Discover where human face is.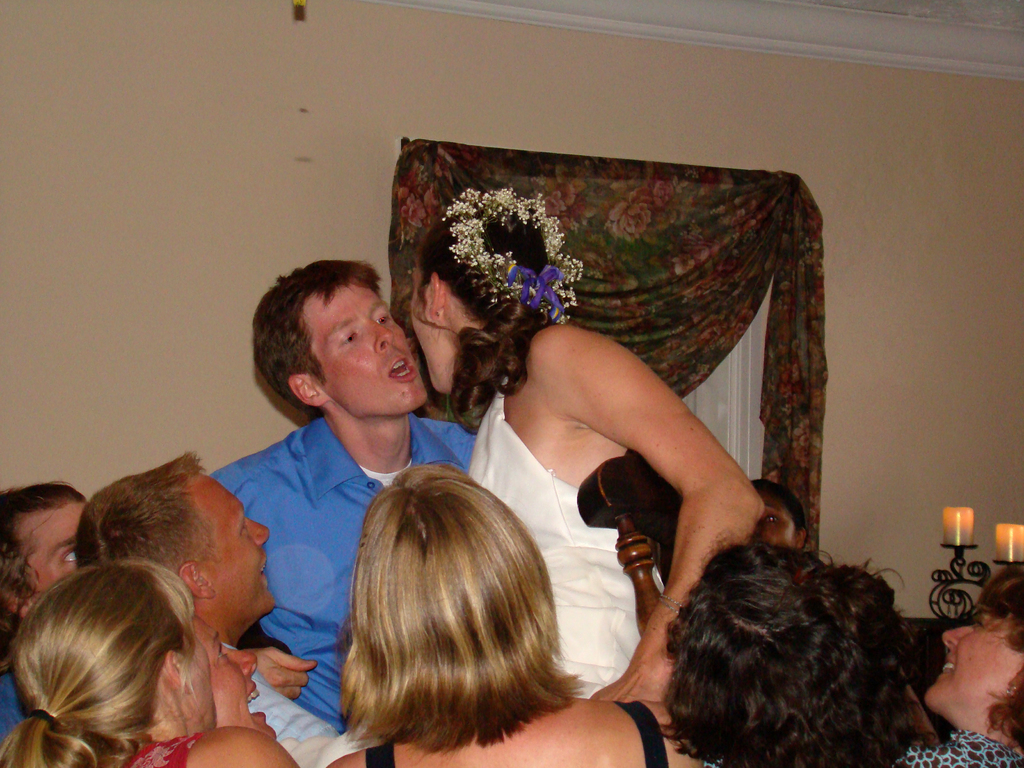
Discovered at 190, 612, 276, 740.
